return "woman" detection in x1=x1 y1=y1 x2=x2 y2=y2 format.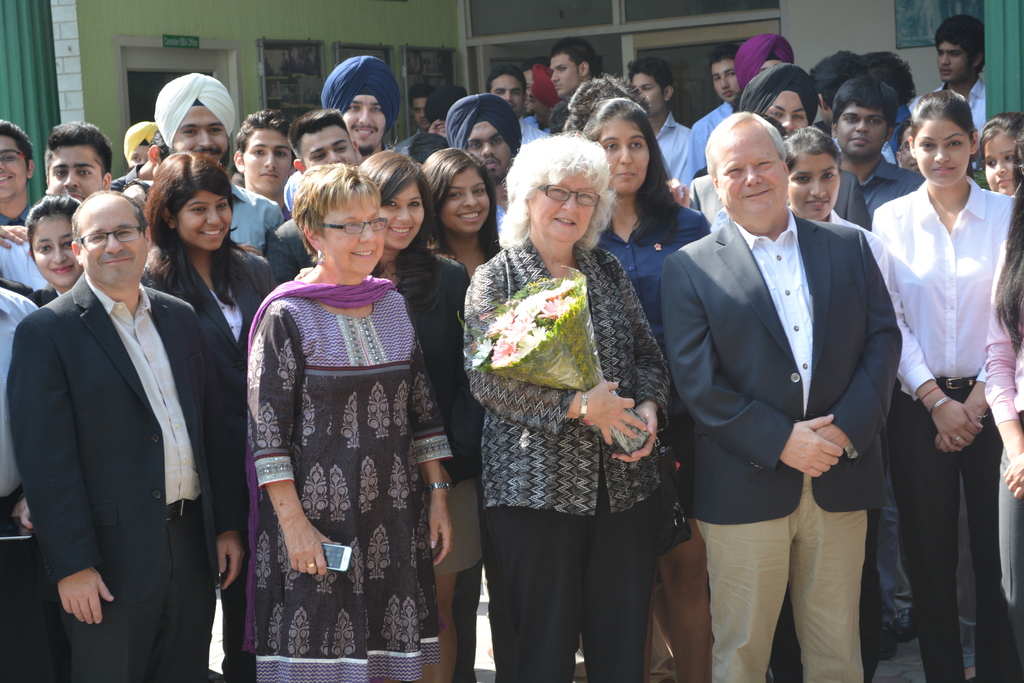
x1=19 y1=195 x2=81 y2=311.
